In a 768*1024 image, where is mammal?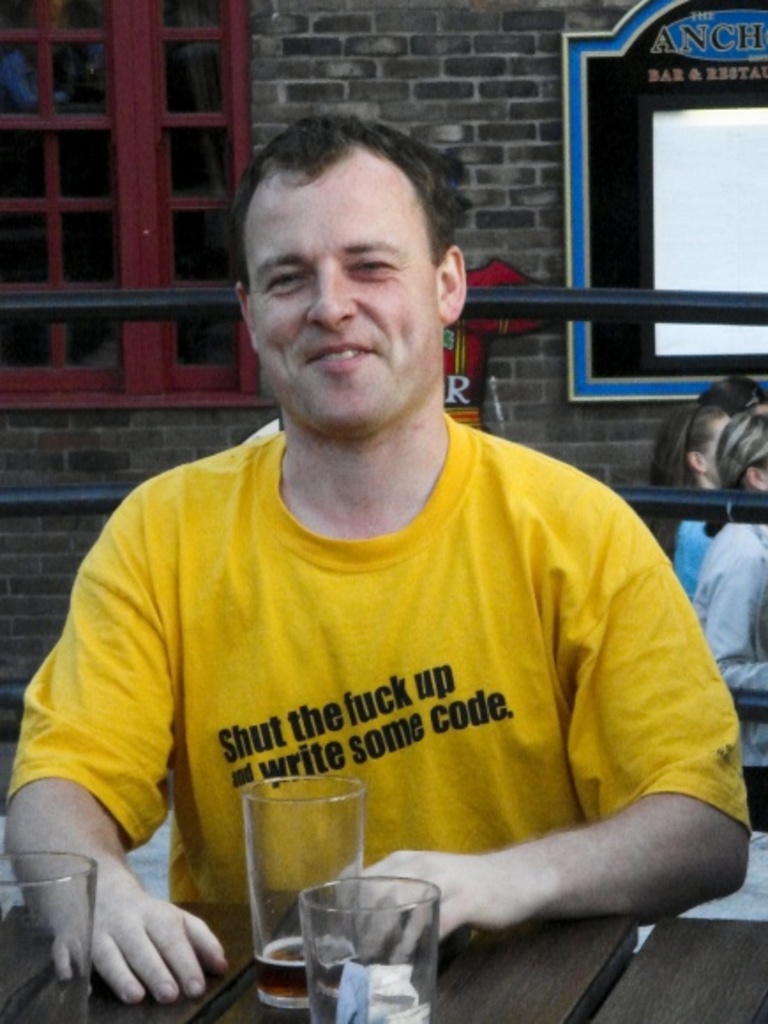
pyautogui.locateOnScreen(650, 403, 727, 599).
